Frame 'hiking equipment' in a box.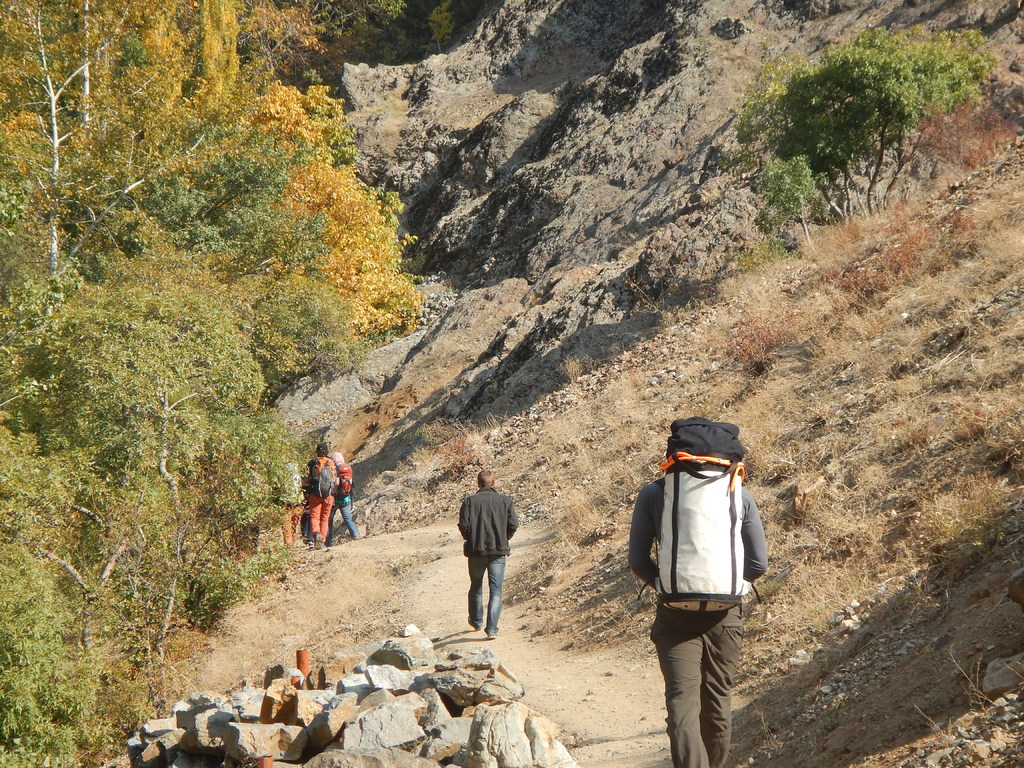
{"left": 298, "top": 458, "right": 338, "bottom": 500}.
